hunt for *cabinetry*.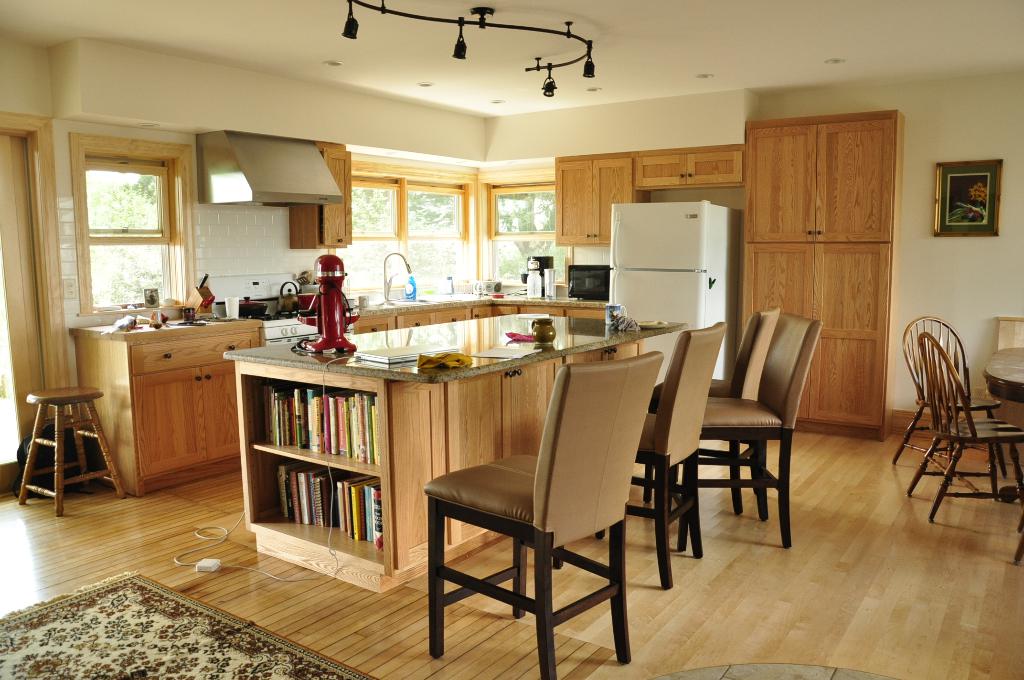
Hunted down at <bbox>630, 145, 749, 193</bbox>.
